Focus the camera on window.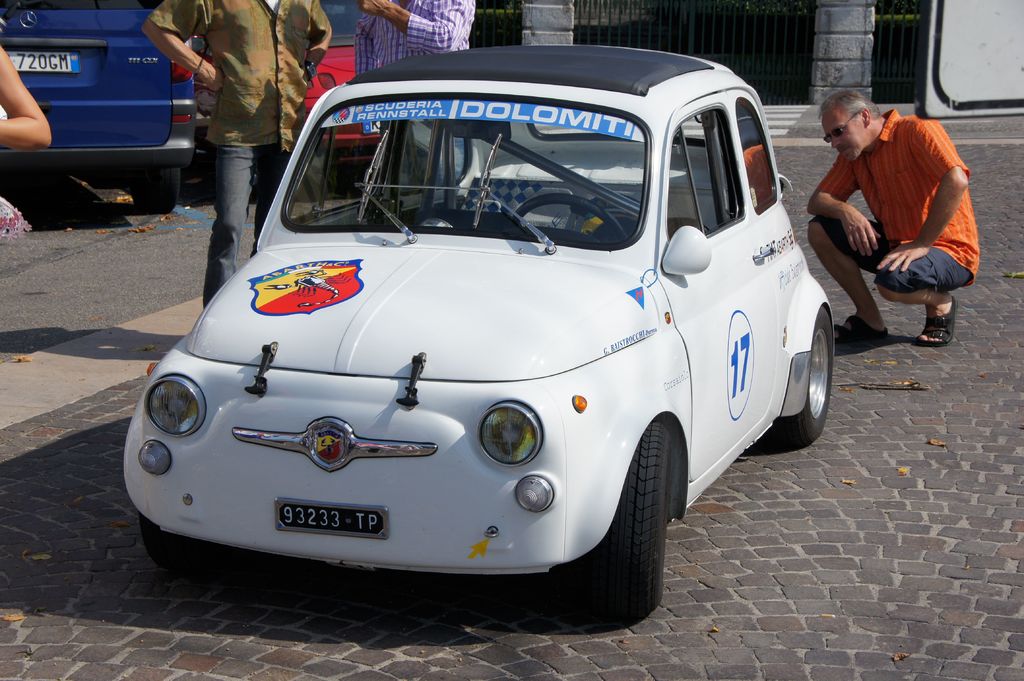
Focus region: l=731, t=93, r=778, b=209.
